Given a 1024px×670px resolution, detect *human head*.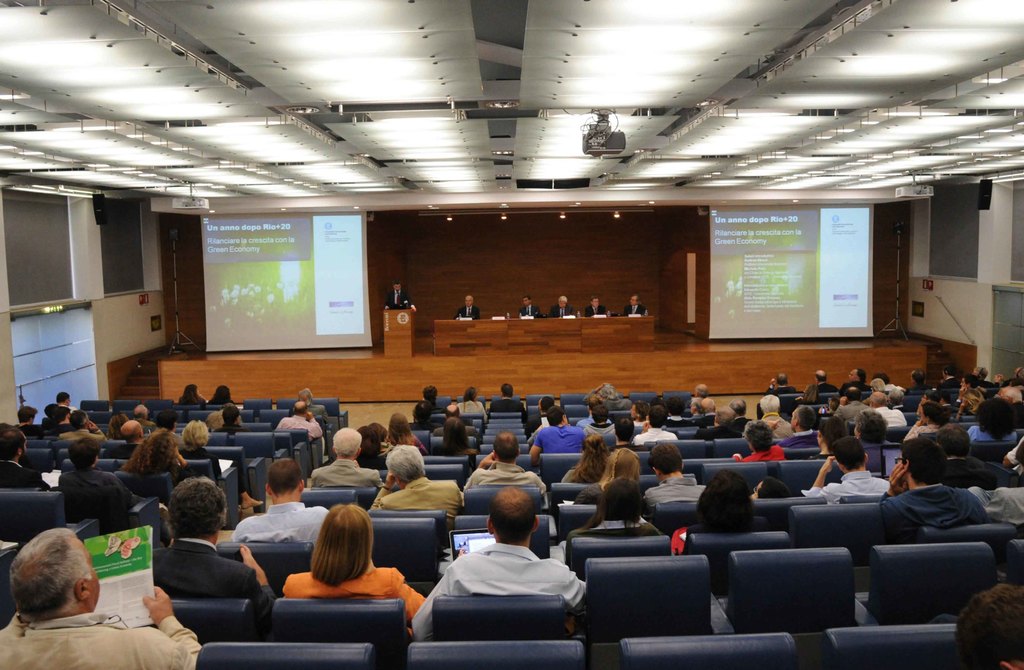
l=703, t=399, r=715, b=411.
